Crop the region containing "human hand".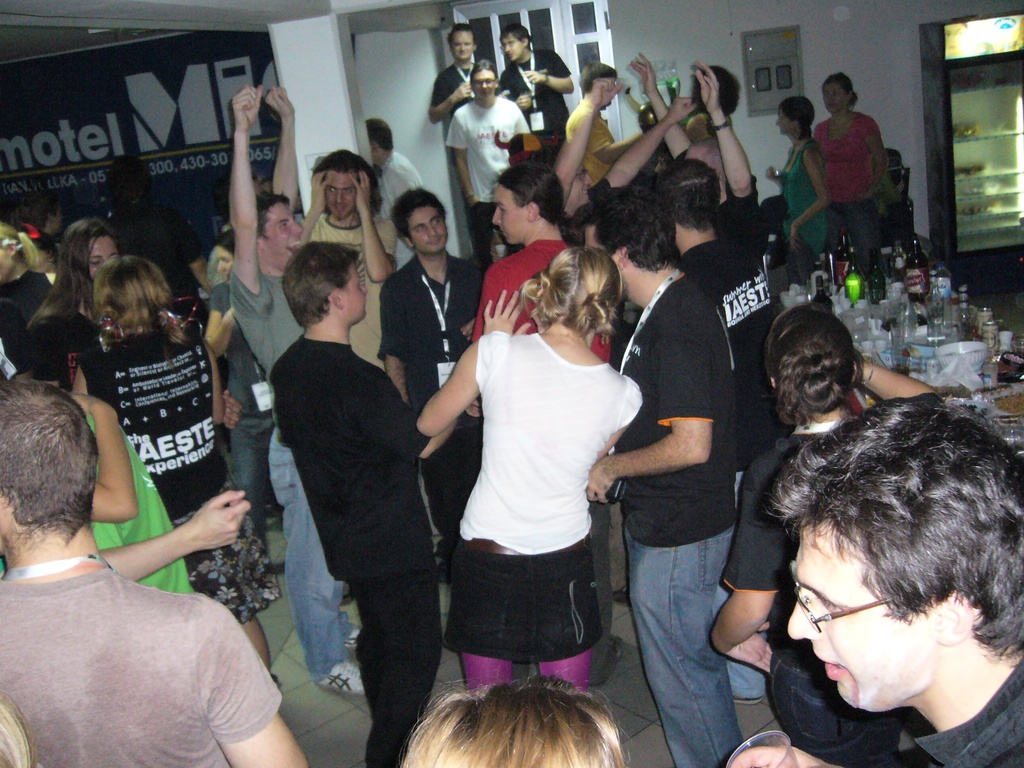
Crop region: region(348, 170, 371, 207).
